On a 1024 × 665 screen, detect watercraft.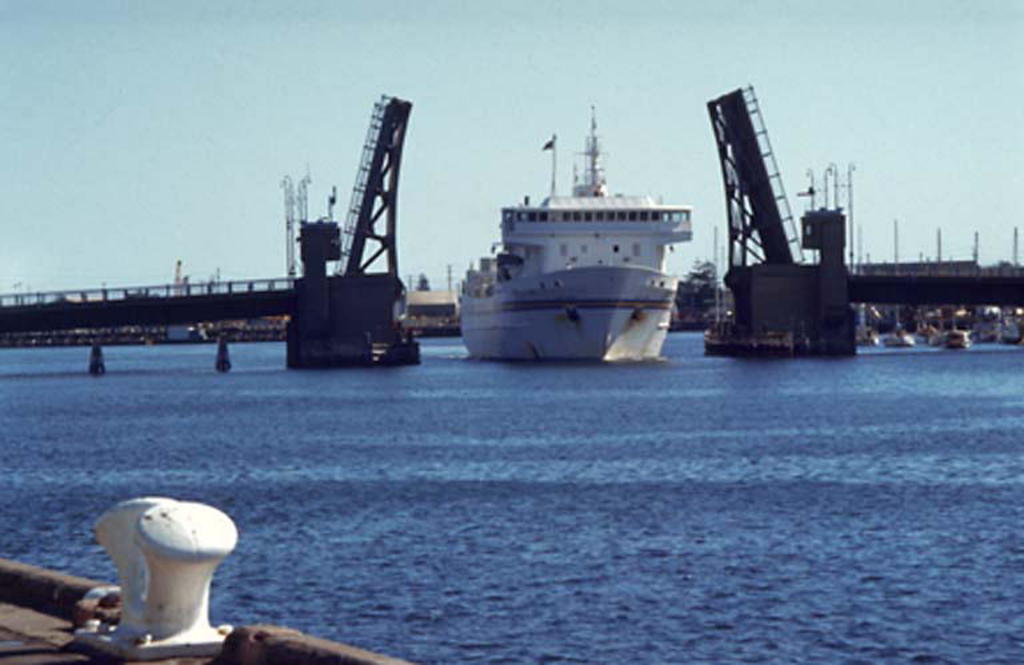
448:121:703:344.
